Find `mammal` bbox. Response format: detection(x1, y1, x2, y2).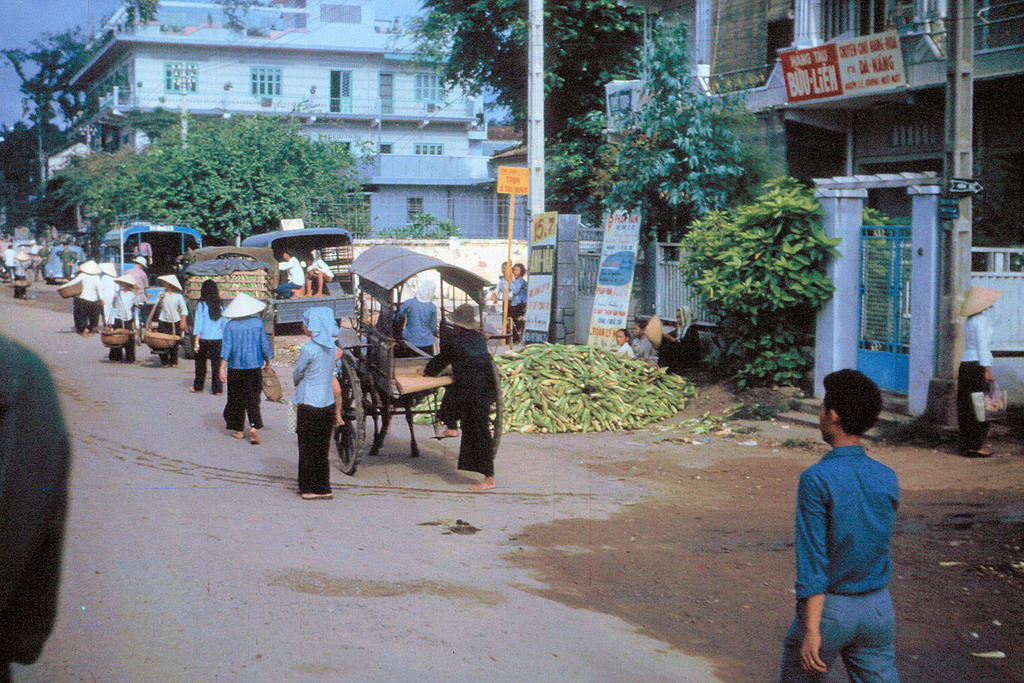
detection(332, 345, 346, 426).
